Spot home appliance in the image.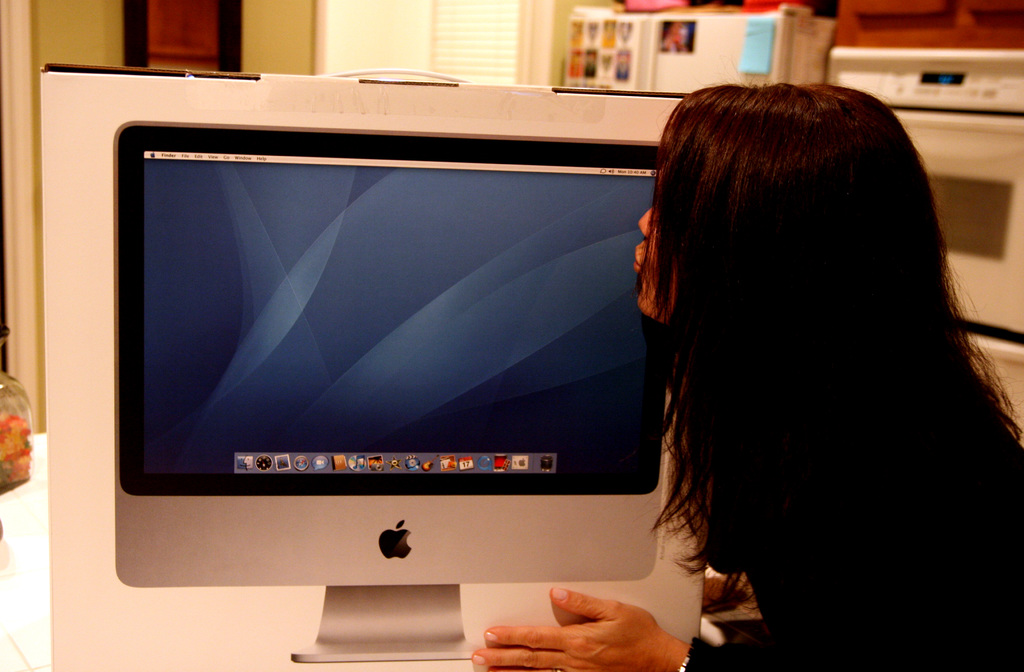
home appliance found at 113,117,677,658.
